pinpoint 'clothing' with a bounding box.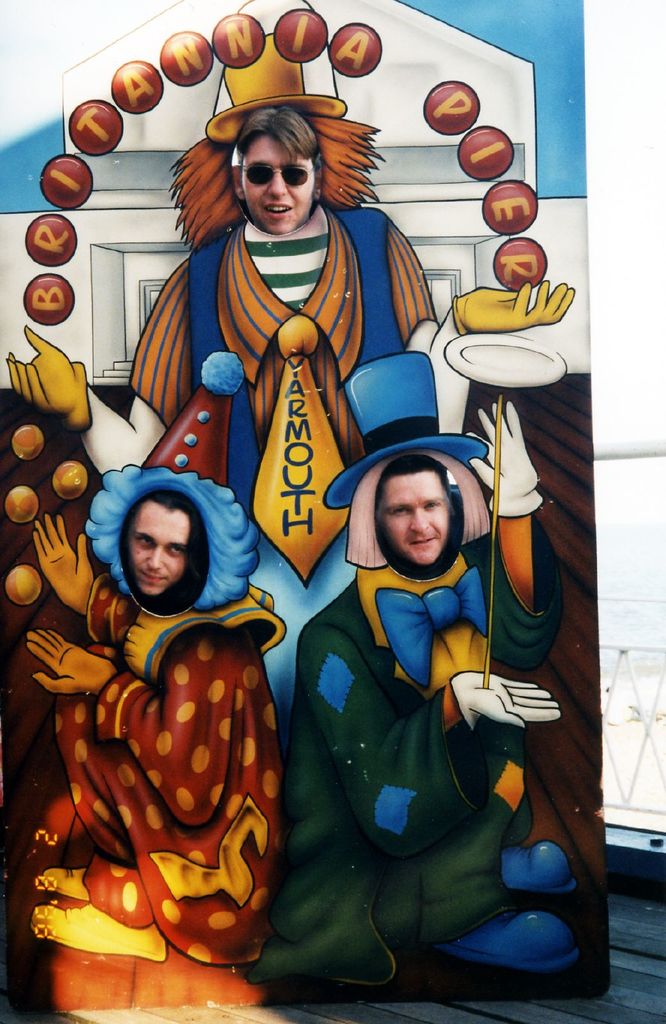
[109, 221, 456, 643].
